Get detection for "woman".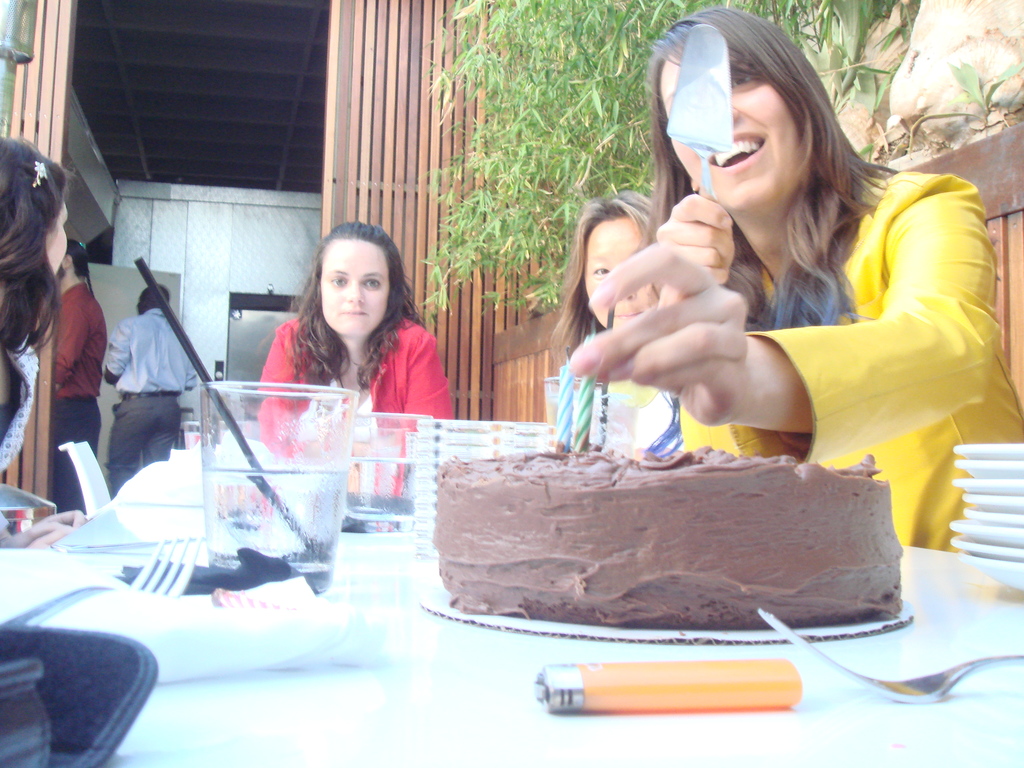
Detection: box=[555, 188, 685, 452].
